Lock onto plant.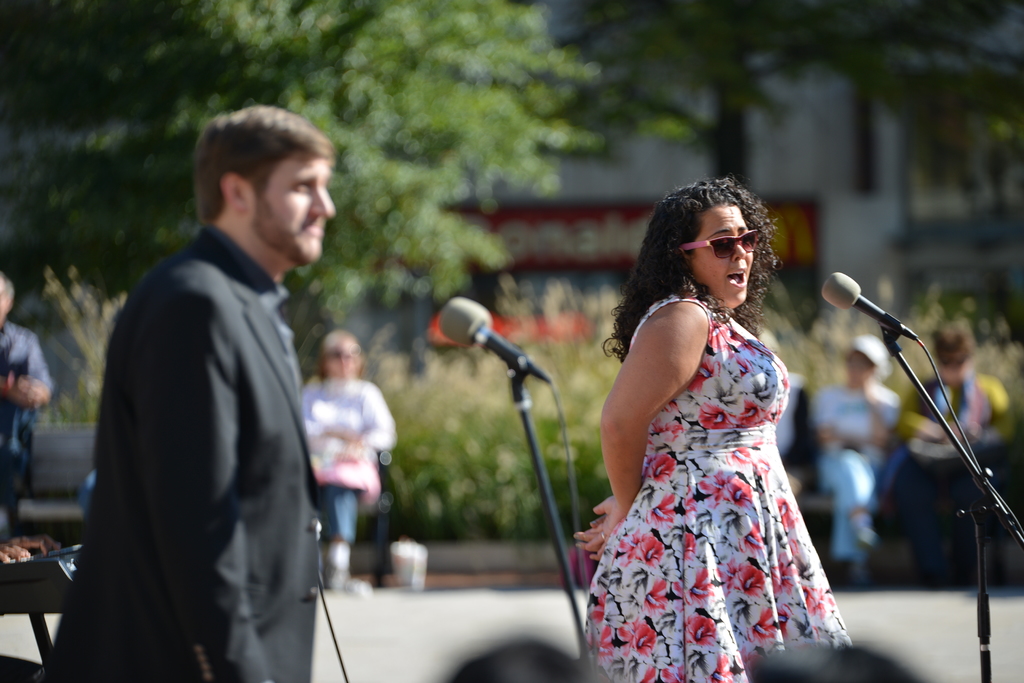
Locked: rect(37, 263, 141, 430).
